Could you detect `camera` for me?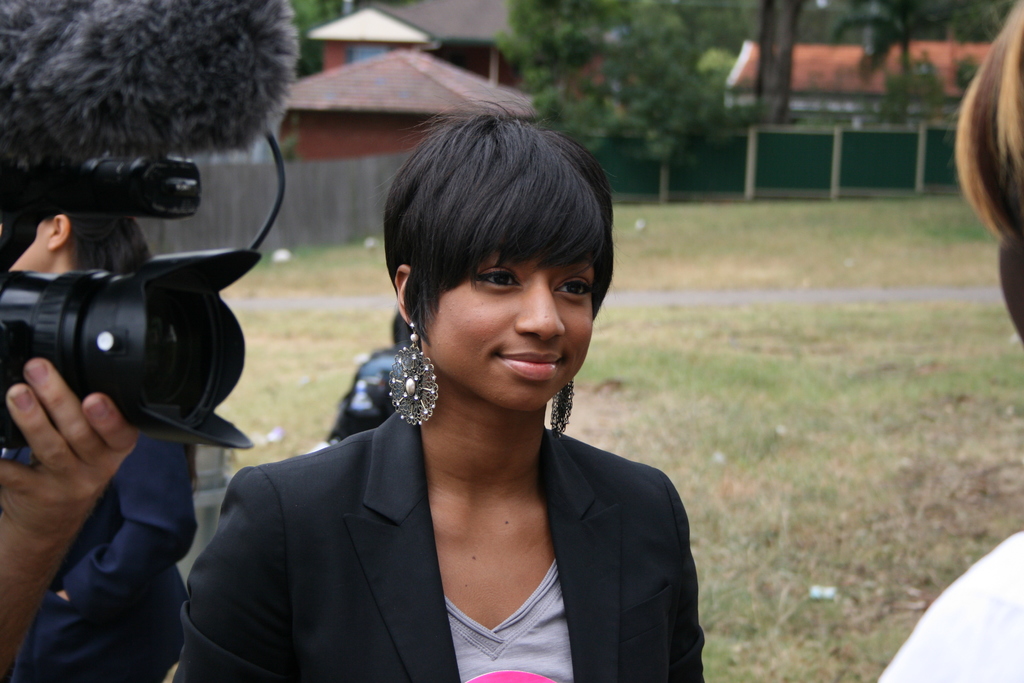
Detection result: rect(0, 0, 265, 452).
